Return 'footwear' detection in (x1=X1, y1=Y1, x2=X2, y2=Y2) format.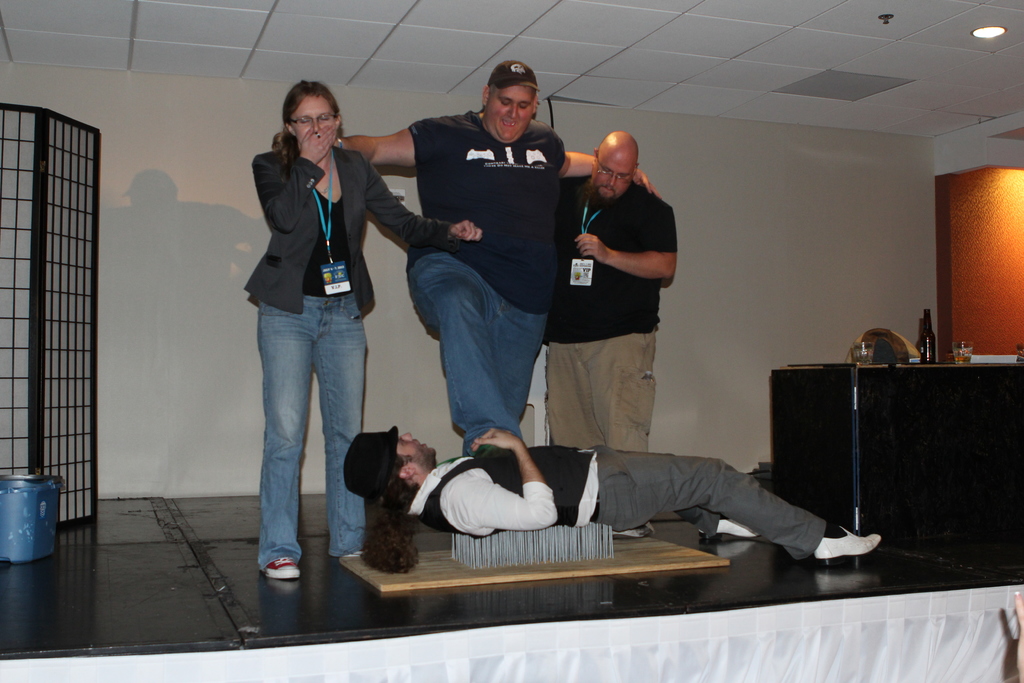
(x1=700, y1=516, x2=761, y2=543).
